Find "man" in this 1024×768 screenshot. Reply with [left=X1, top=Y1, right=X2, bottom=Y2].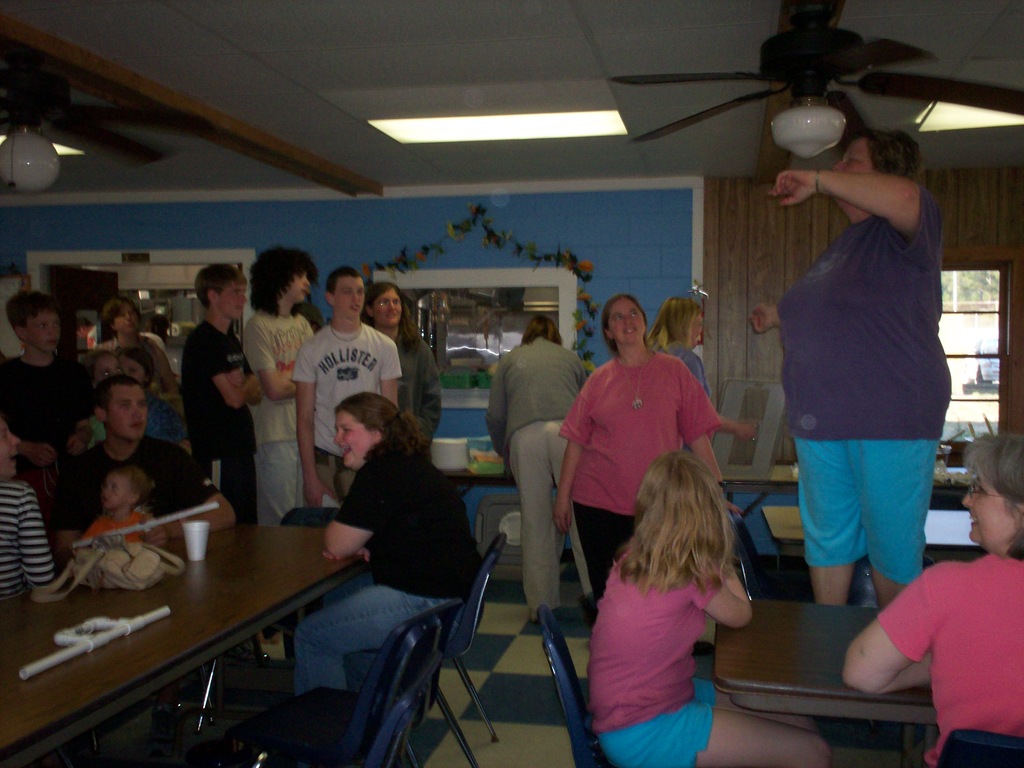
[left=53, top=372, right=220, bottom=566].
